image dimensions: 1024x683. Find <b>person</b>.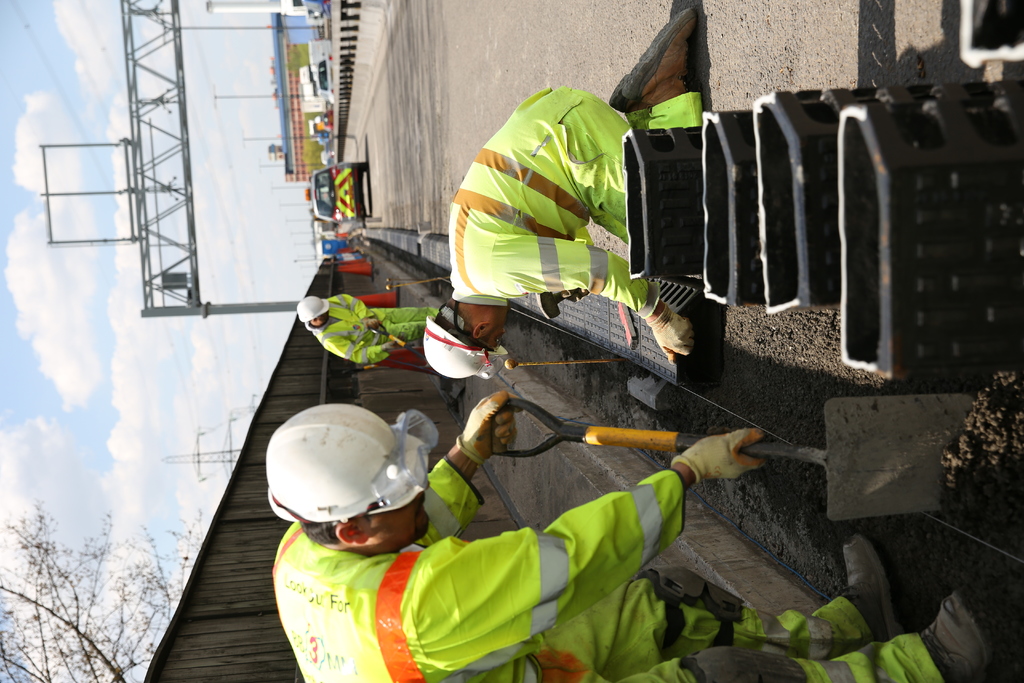
[422, 6, 701, 382].
